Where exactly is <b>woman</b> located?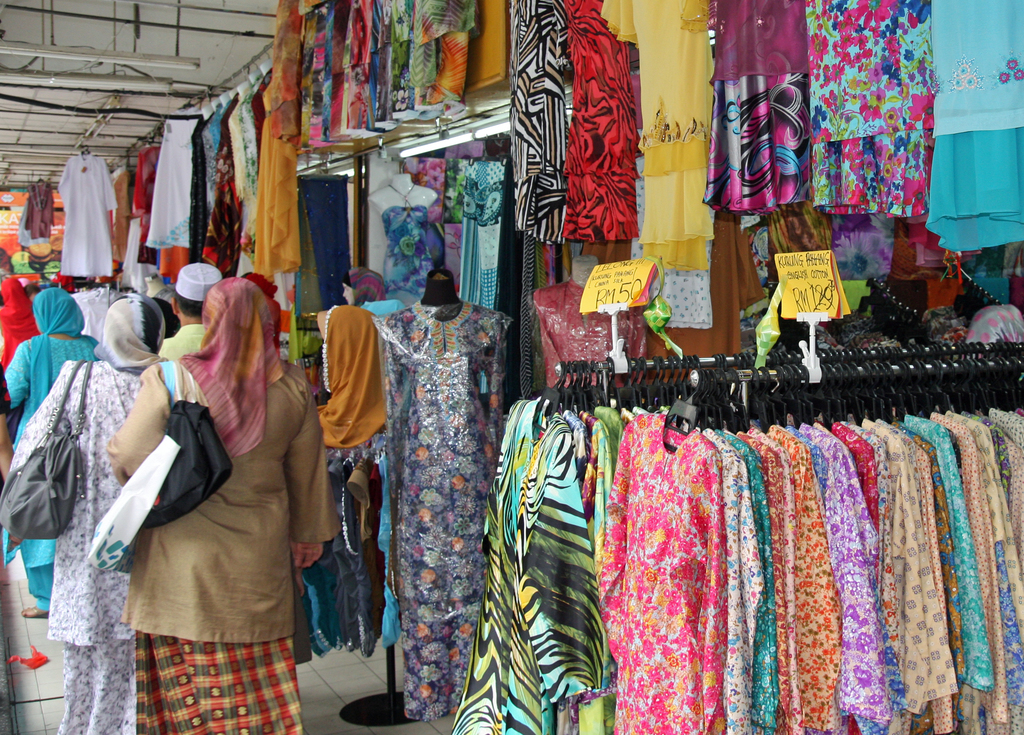
Its bounding box is bbox=(3, 289, 97, 621).
